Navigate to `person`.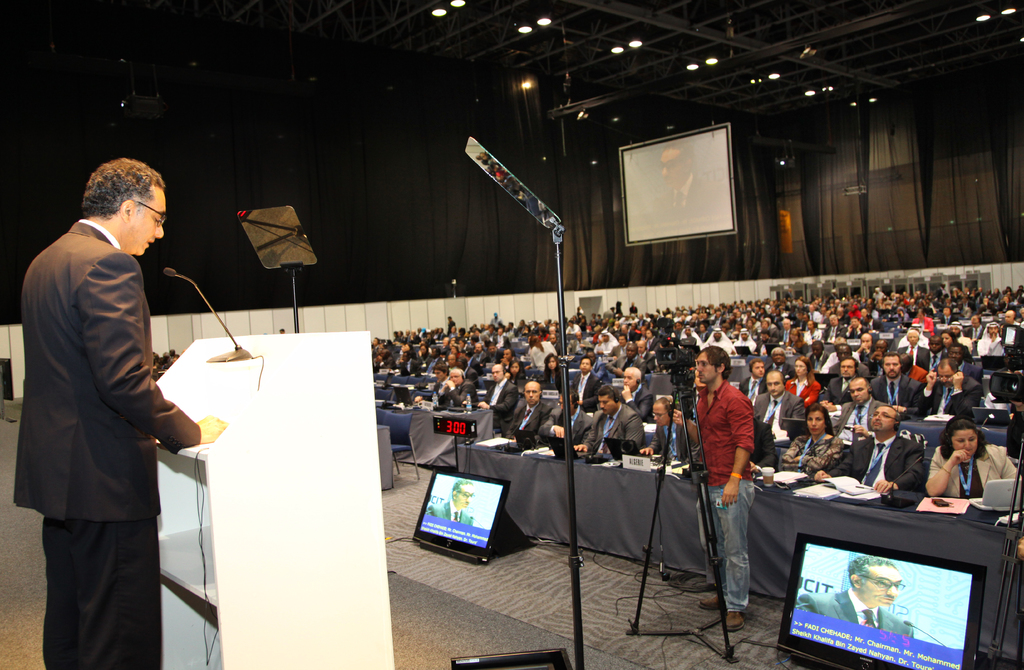
Navigation target: box(671, 343, 762, 637).
